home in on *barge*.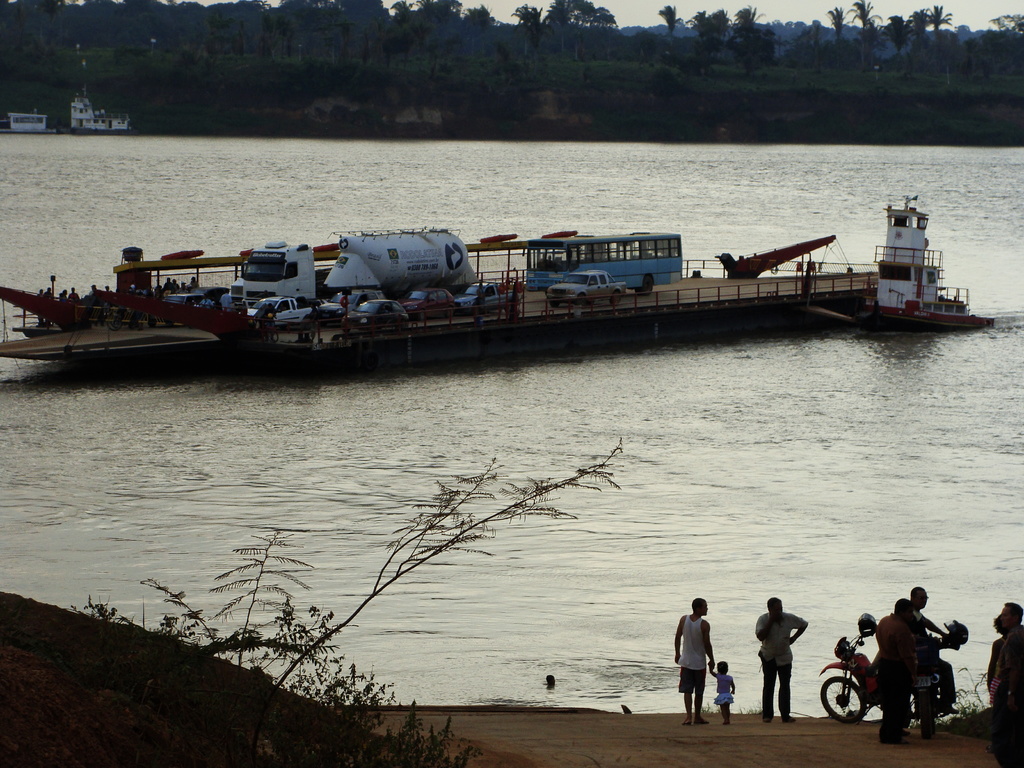
Homed in at {"left": 857, "top": 196, "right": 1000, "bottom": 332}.
